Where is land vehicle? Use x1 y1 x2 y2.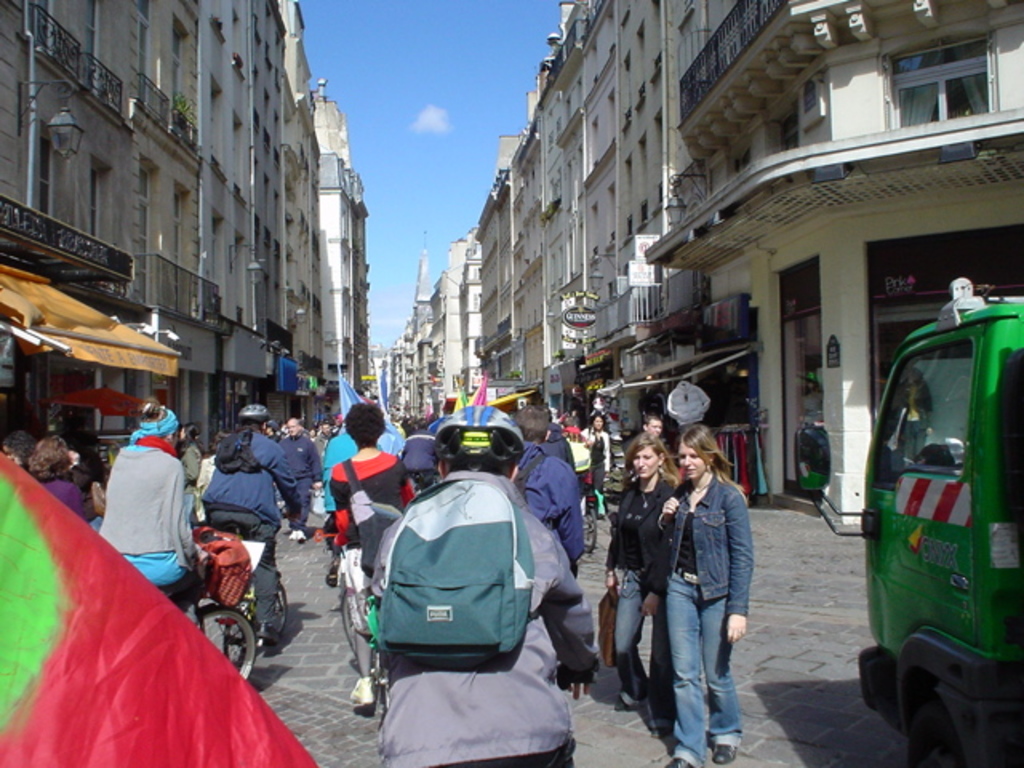
179 566 262 685.
